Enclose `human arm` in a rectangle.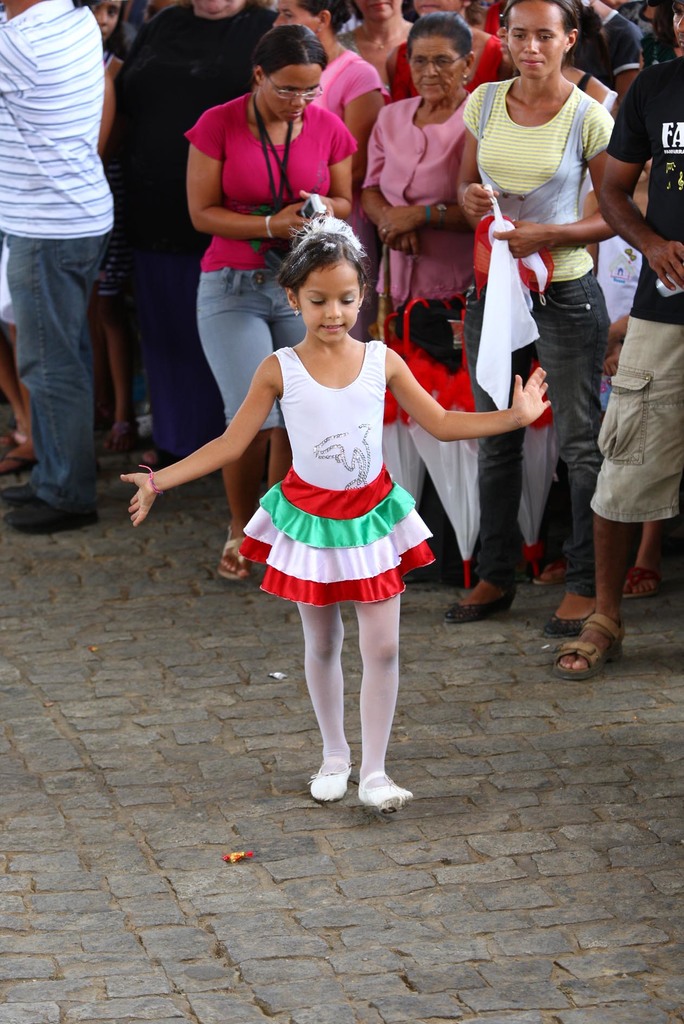
142,409,229,506.
